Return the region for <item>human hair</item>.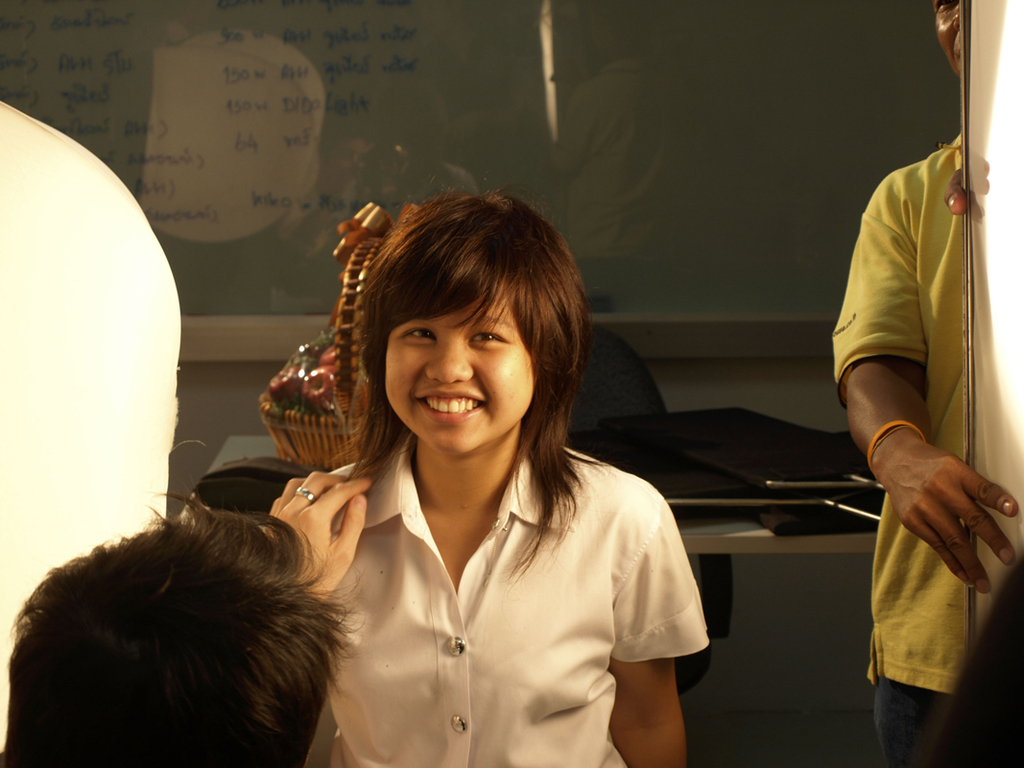
303,203,636,595.
